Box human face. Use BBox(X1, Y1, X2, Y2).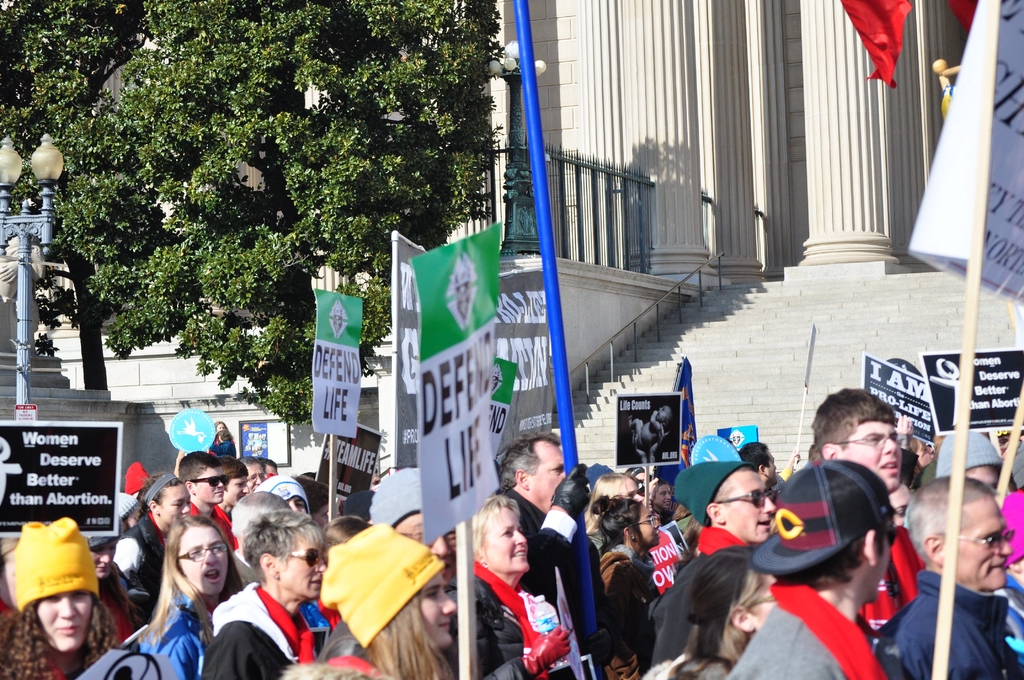
BBox(641, 509, 659, 549).
